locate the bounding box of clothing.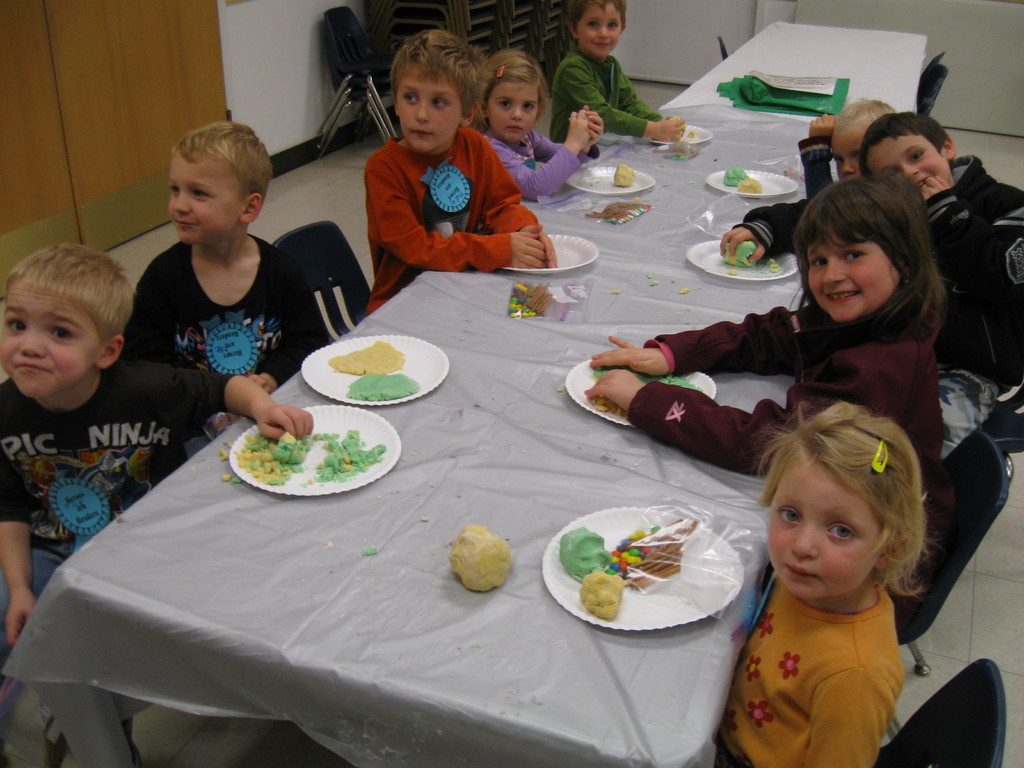
Bounding box: locate(551, 60, 662, 144).
